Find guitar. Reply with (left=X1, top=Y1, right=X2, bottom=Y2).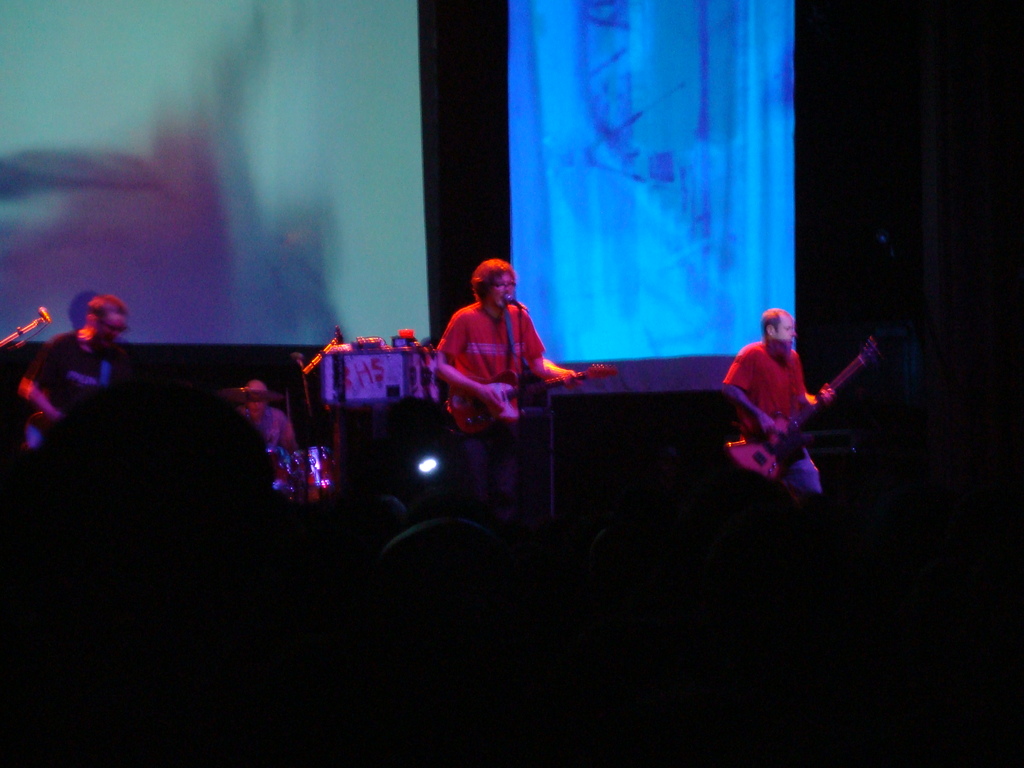
(left=719, top=337, right=871, bottom=484).
